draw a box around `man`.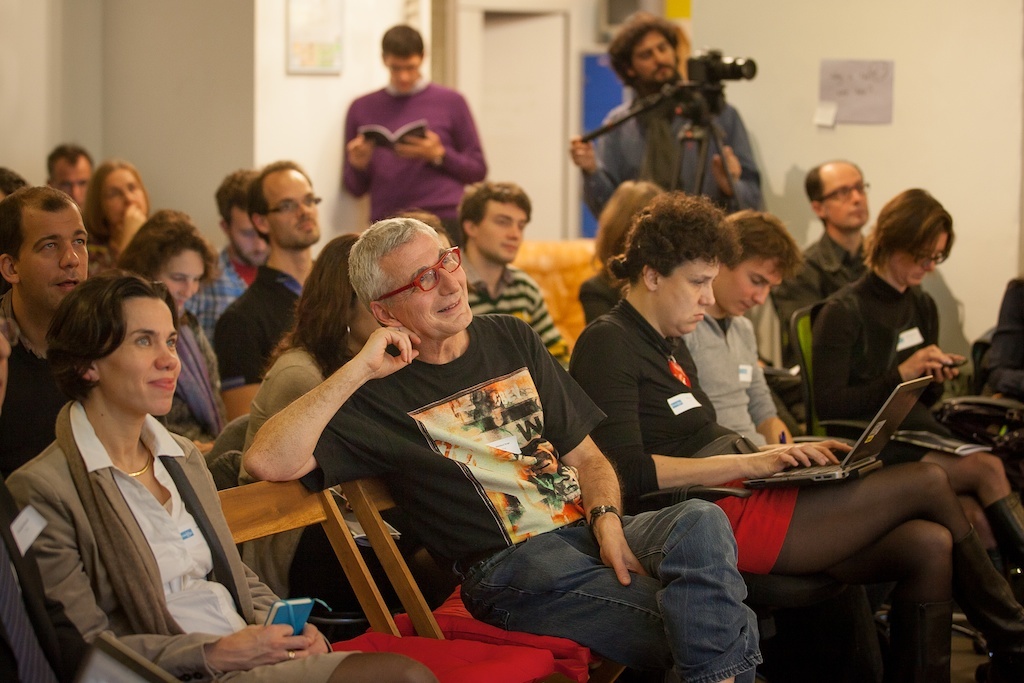
768/159/885/372.
